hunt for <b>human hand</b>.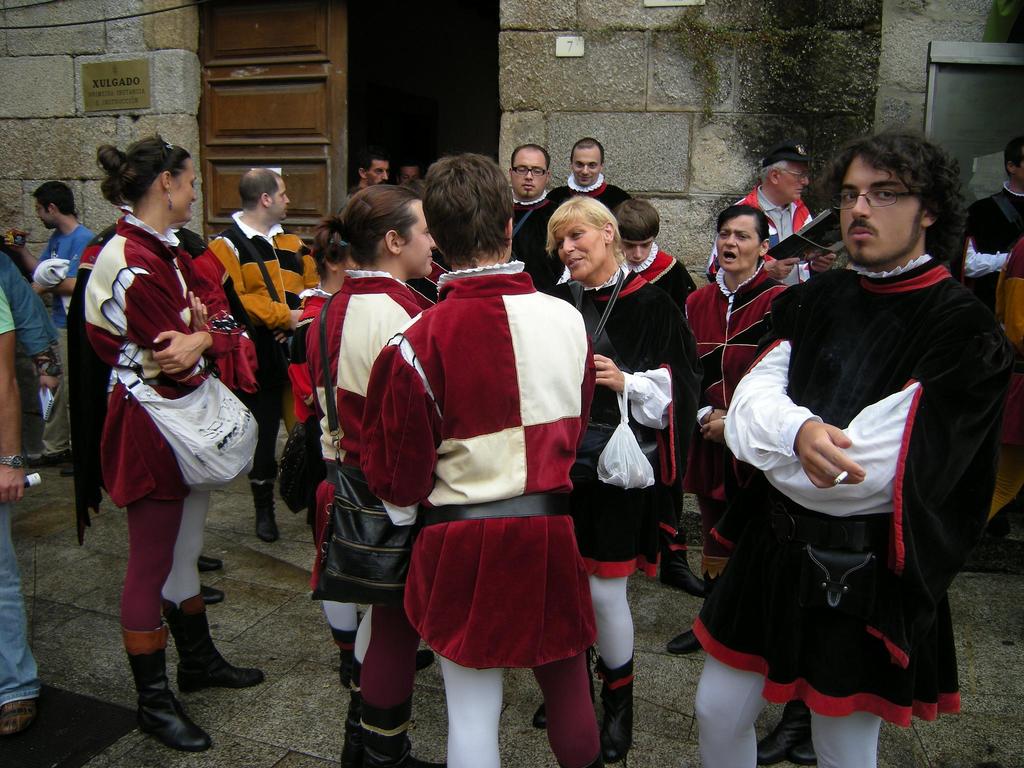
Hunted down at bbox(268, 331, 292, 347).
